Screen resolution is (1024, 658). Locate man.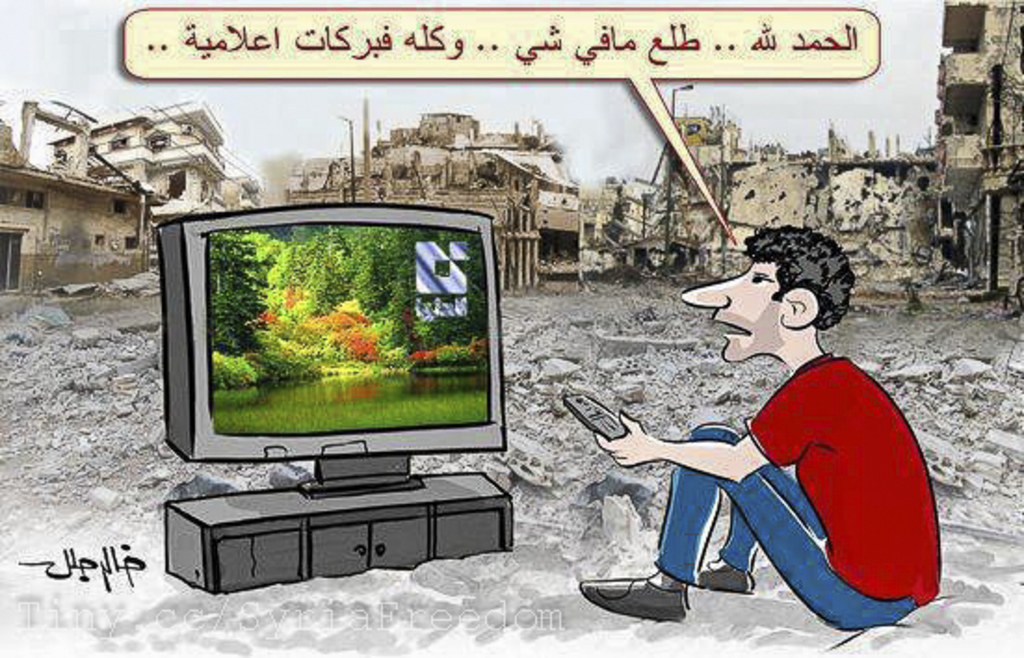
pyautogui.locateOnScreen(597, 232, 952, 643).
